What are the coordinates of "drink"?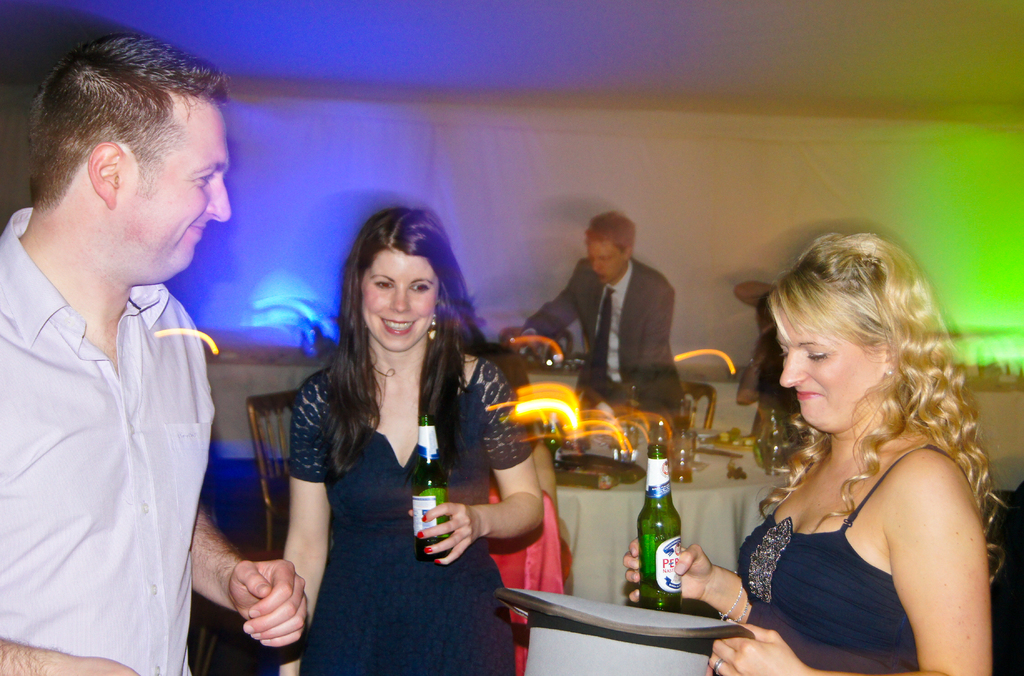
Rect(672, 467, 692, 479).
